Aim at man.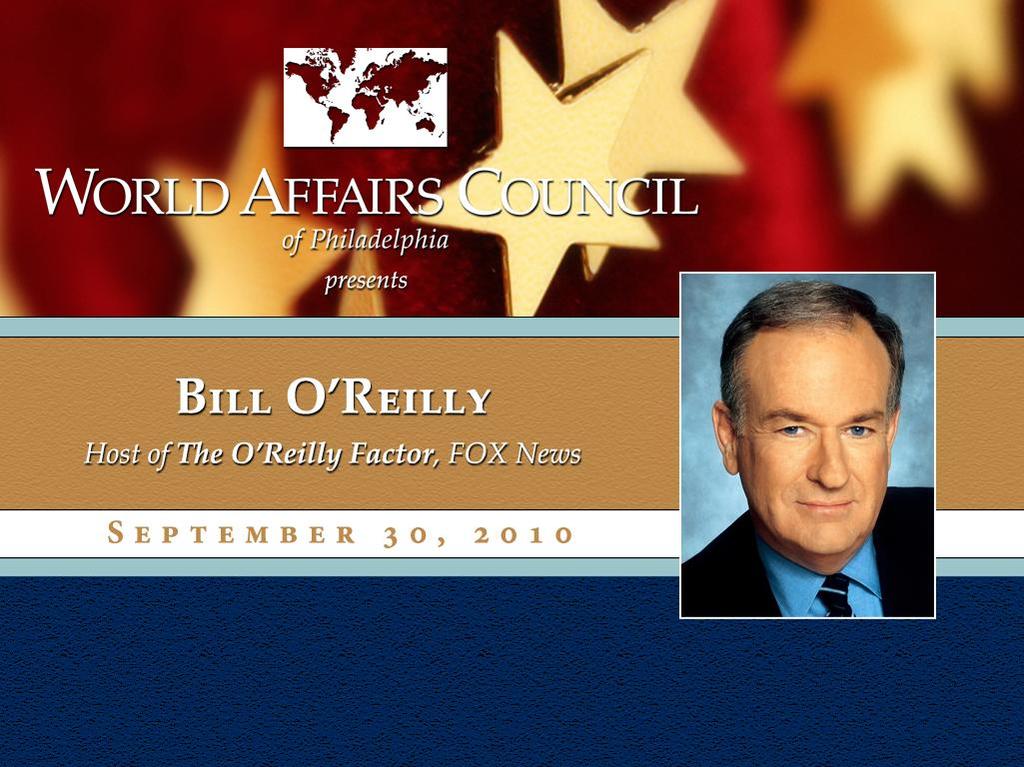
Aimed at (x1=659, y1=295, x2=962, y2=649).
